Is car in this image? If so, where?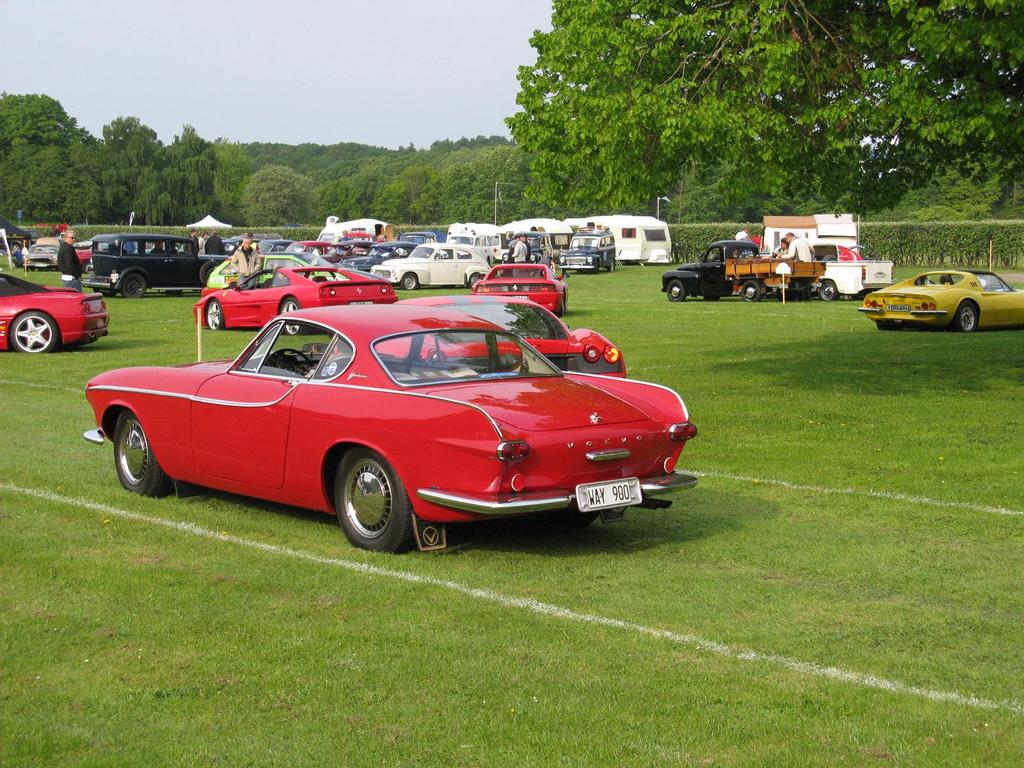
Yes, at {"x1": 91, "y1": 230, "x2": 196, "y2": 296}.
